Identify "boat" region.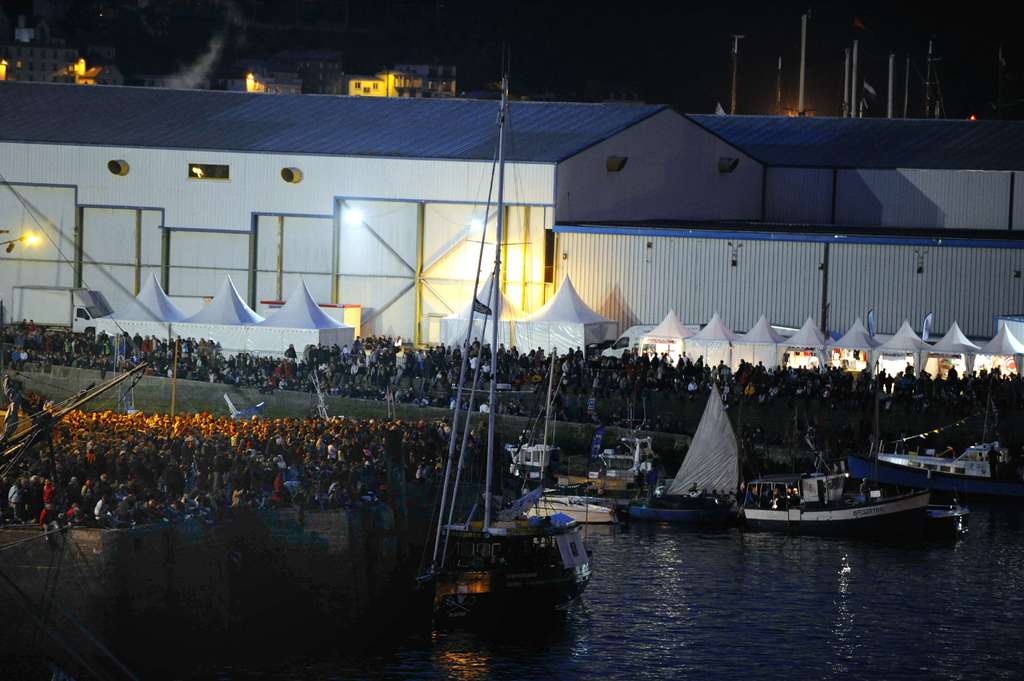
Region: 621/372/762/528.
